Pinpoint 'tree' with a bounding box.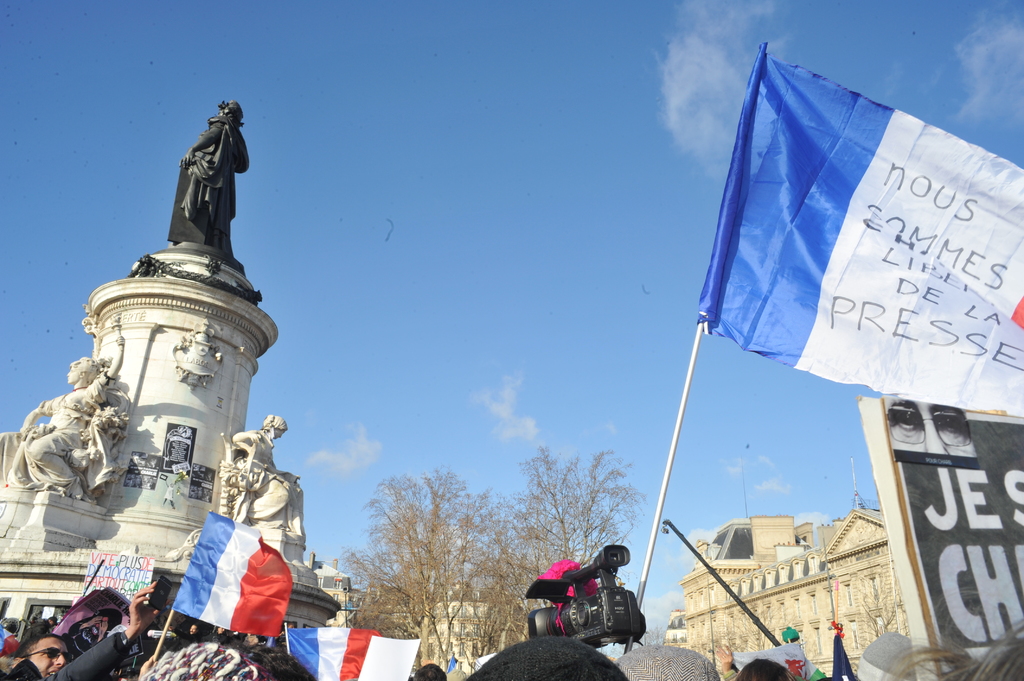
{"left": 691, "top": 605, "right": 796, "bottom": 680}.
